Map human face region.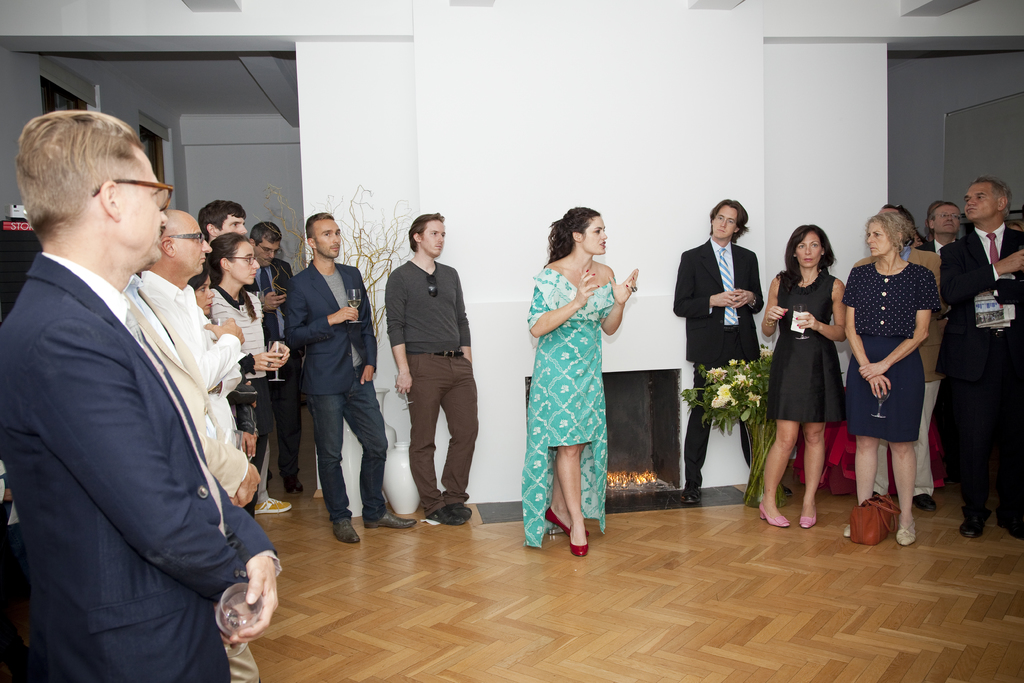
Mapped to <box>934,206,961,235</box>.
